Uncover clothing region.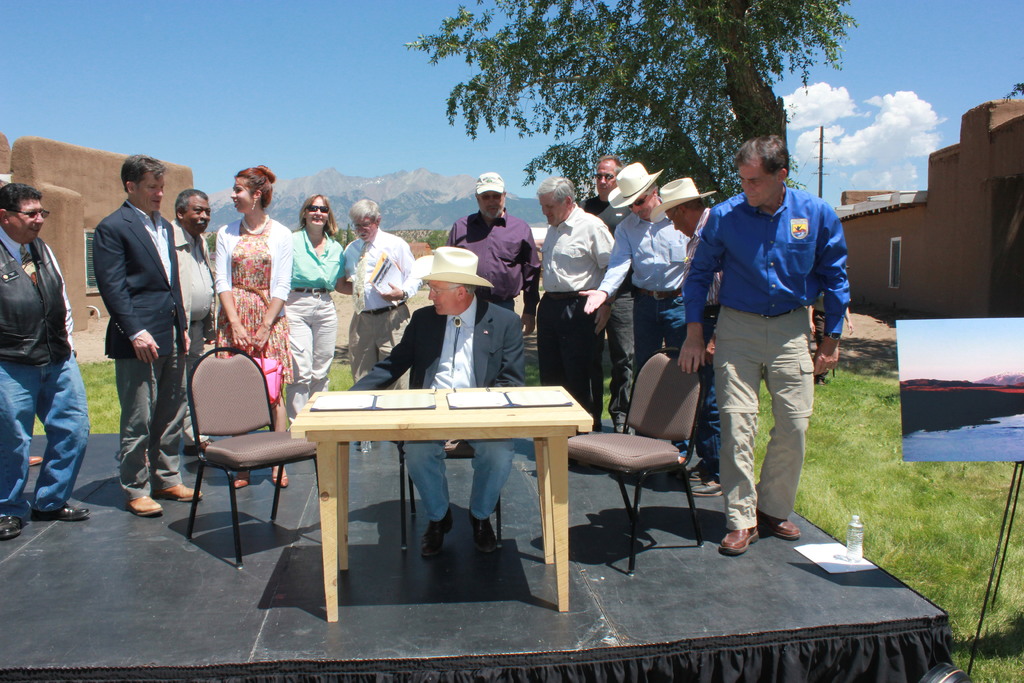
Uncovered: crop(358, 284, 529, 522).
